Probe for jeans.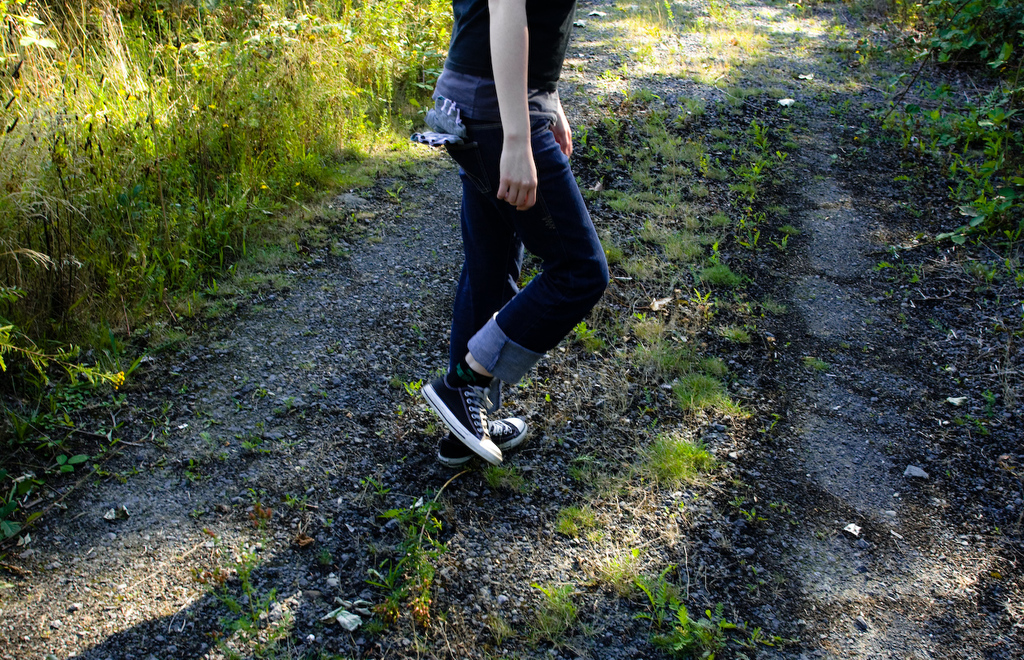
Probe result: 443,135,608,431.
